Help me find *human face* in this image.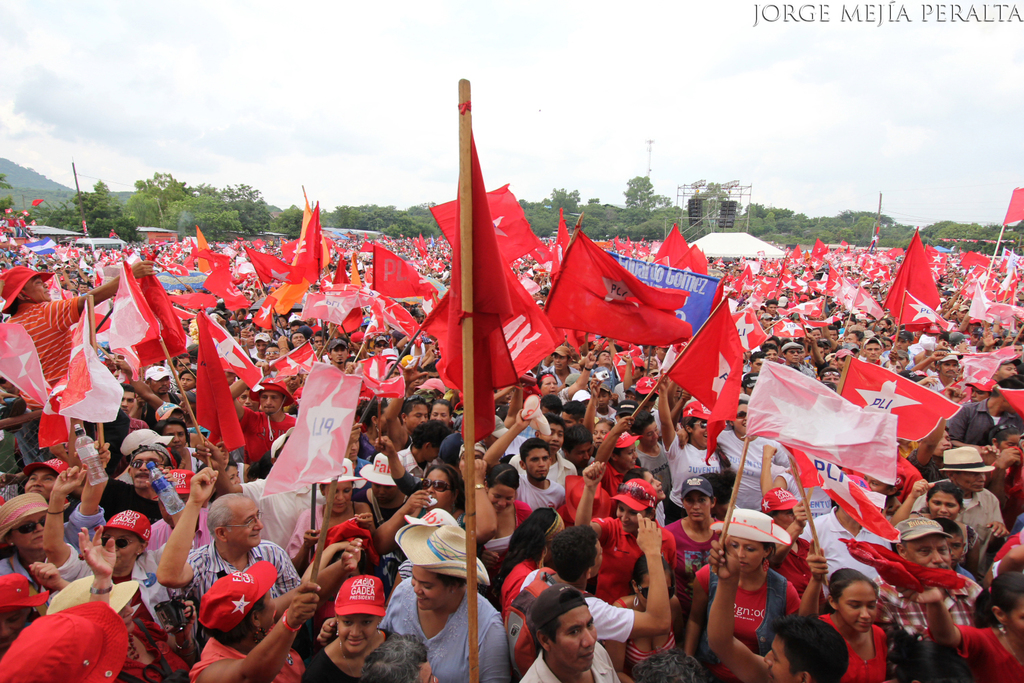
Found it: BBox(109, 526, 139, 572).
